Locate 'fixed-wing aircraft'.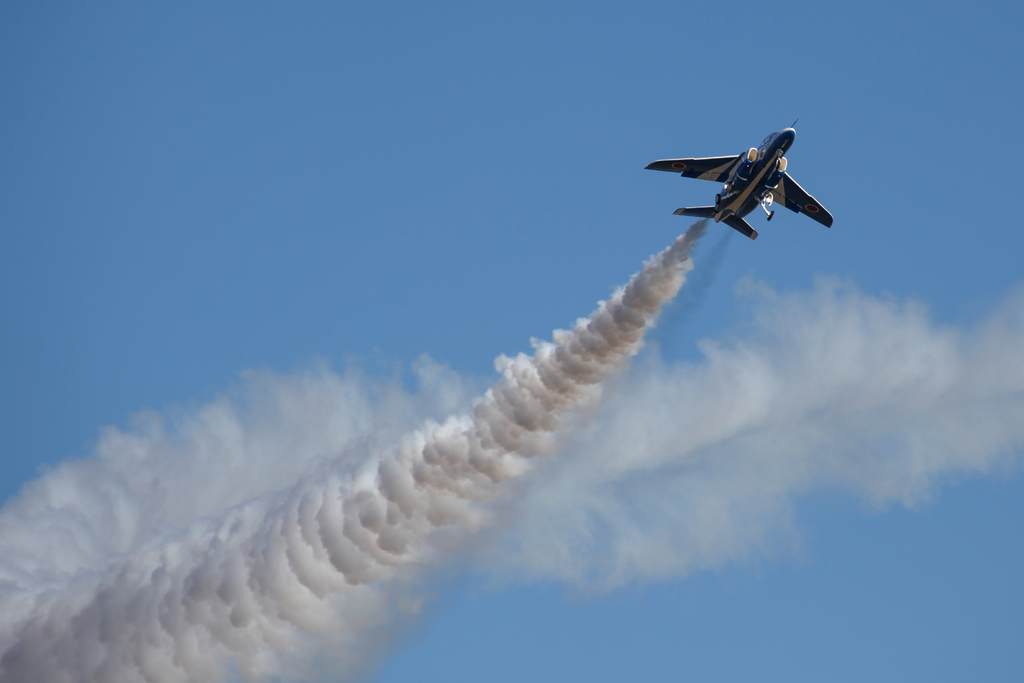
Bounding box: box=[641, 114, 835, 243].
